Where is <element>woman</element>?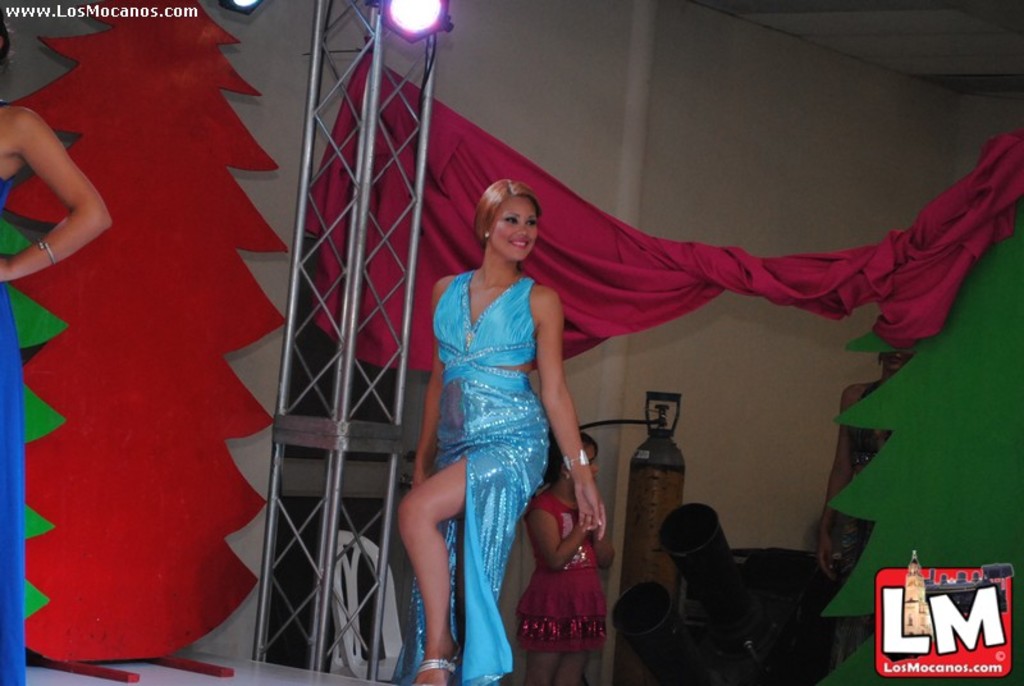
bbox(389, 177, 611, 685).
